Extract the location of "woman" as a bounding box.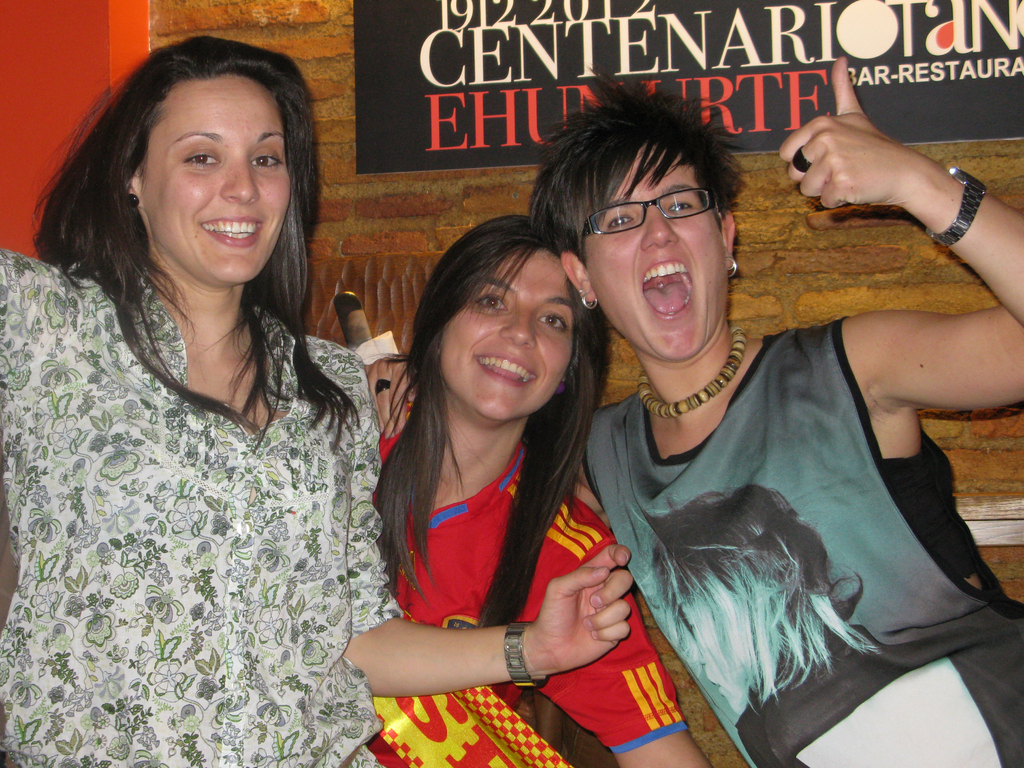
{"x1": 366, "y1": 95, "x2": 1023, "y2": 765}.
